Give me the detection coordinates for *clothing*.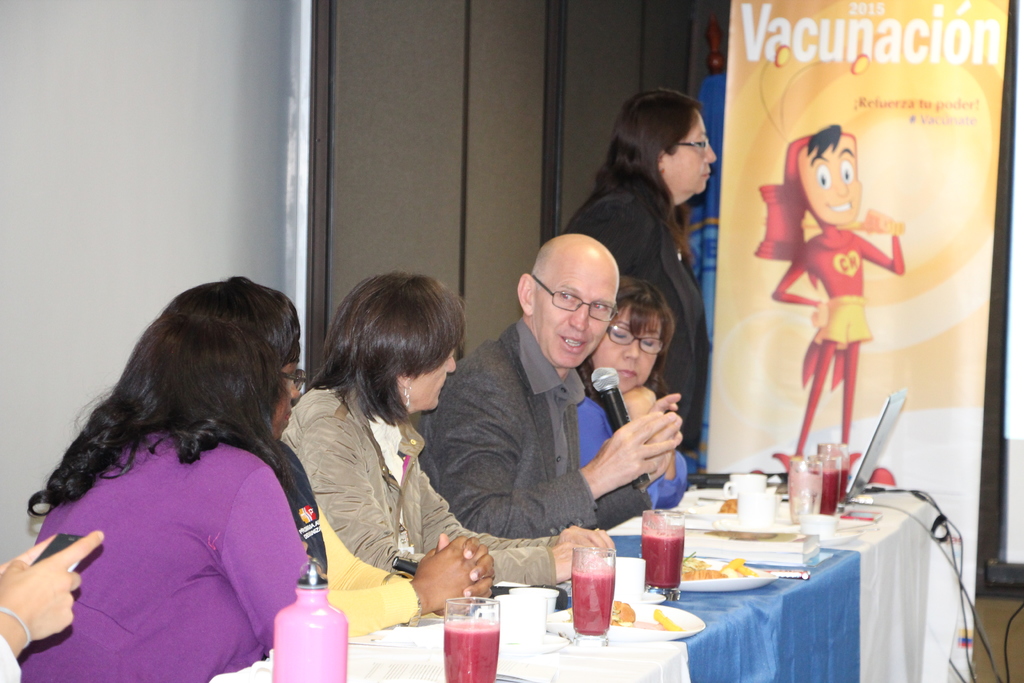
565, 188, 707, 456.
